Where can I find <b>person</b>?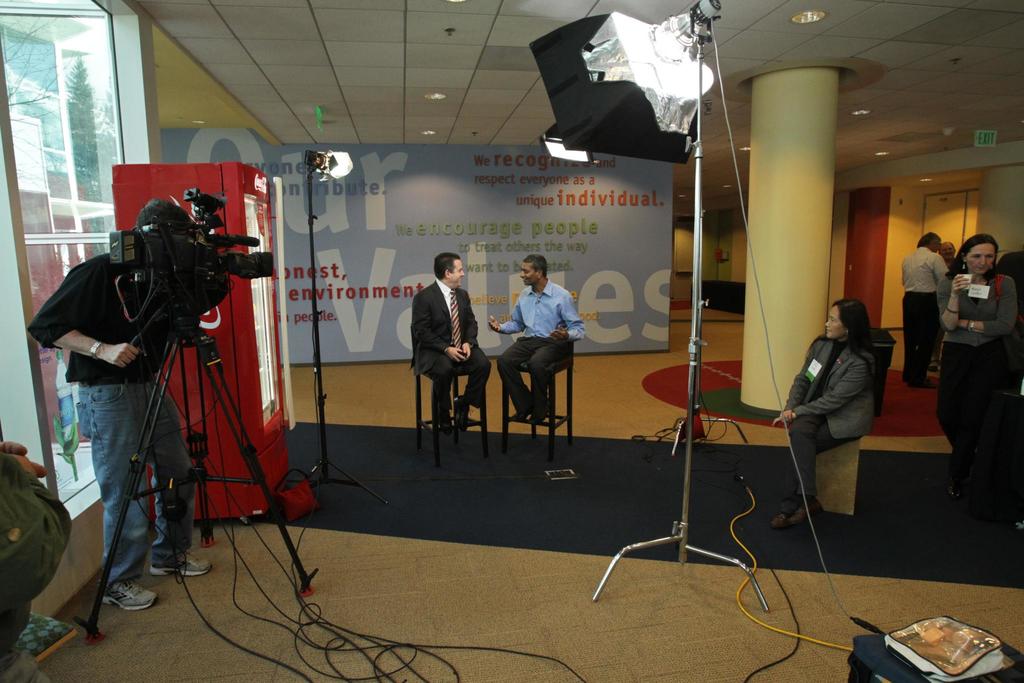
You can find it at bbox(408, 251, 493, 441).
